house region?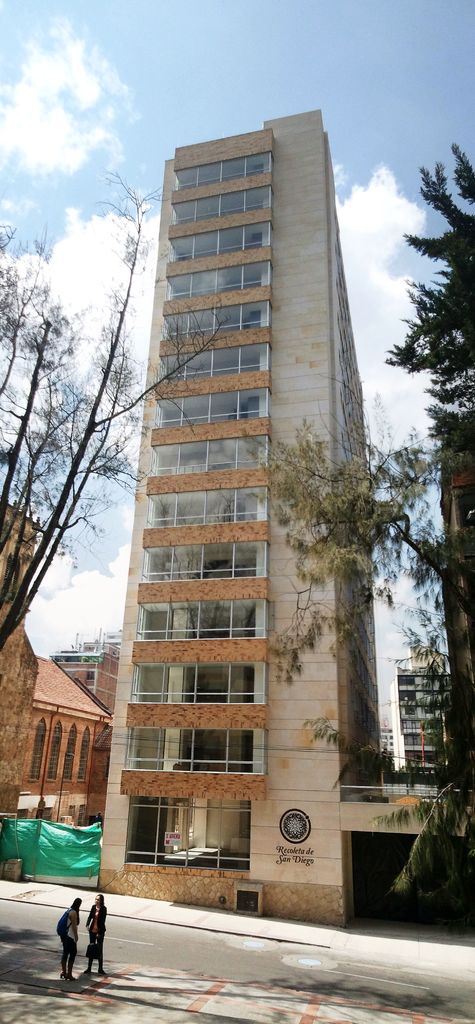
rect(381, 660, 463, 794)
